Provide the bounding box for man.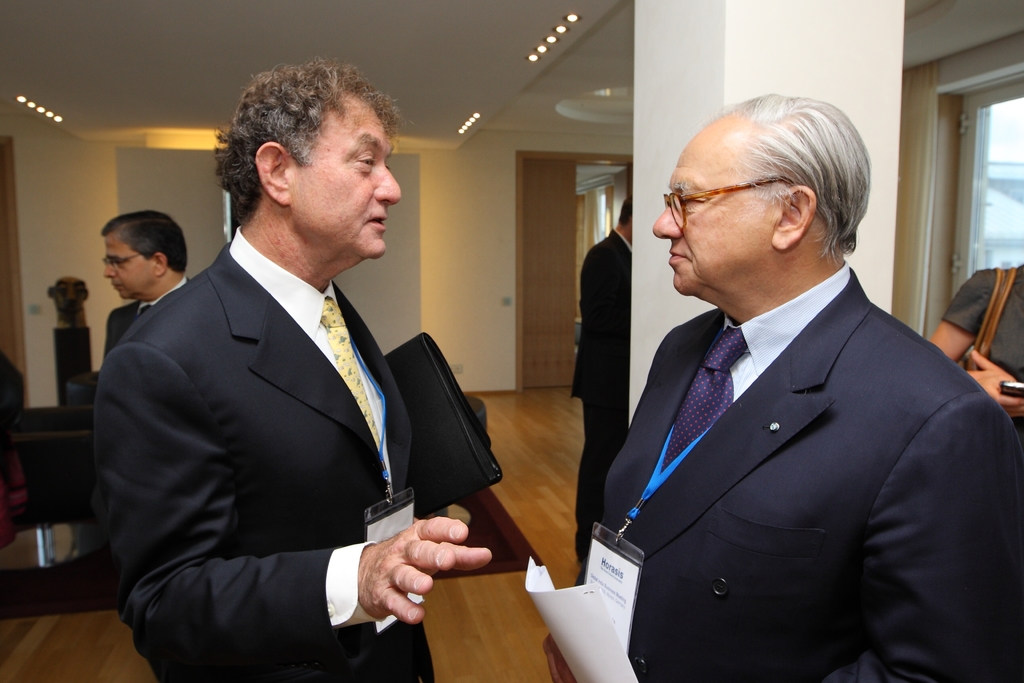
<bbox>99, 208, 191, 359</bbox>.
